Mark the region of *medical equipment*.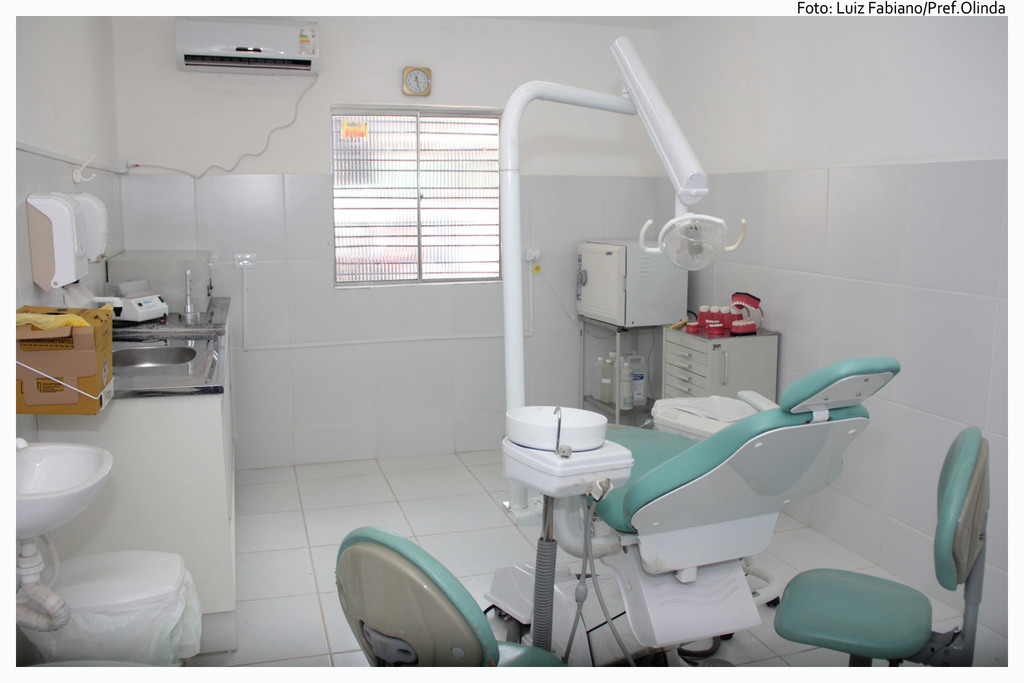
Region: box=[498, 33, 751, 529].
